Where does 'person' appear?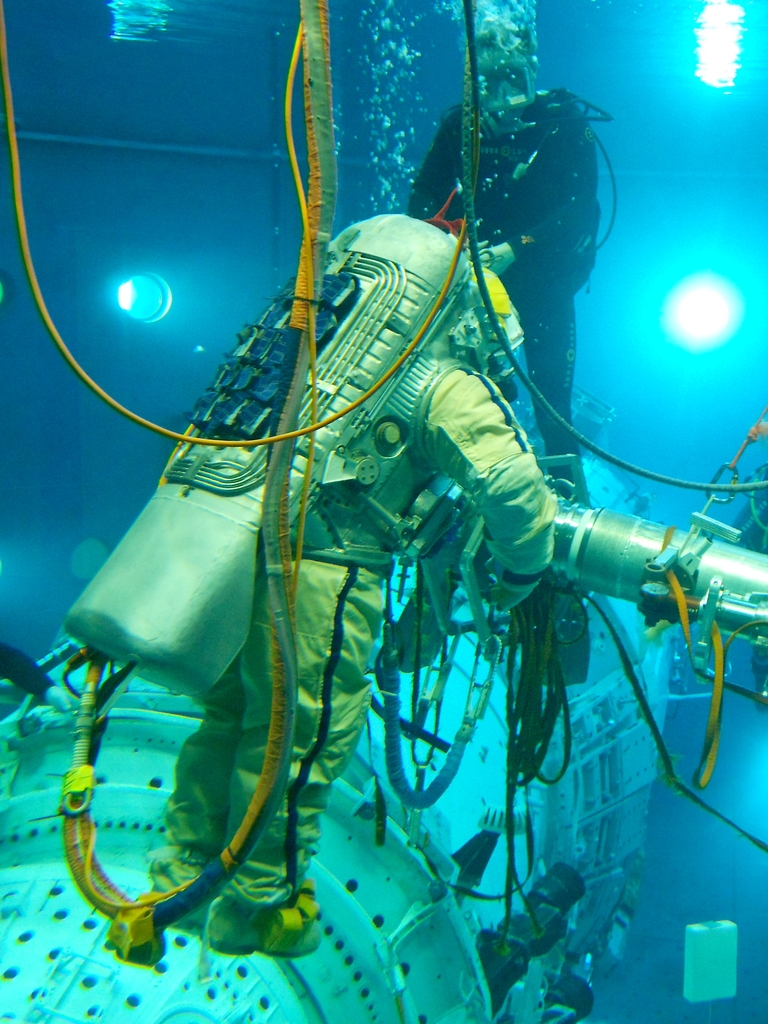
Appears at [left=422, top=8, right=639, bottom=600].
